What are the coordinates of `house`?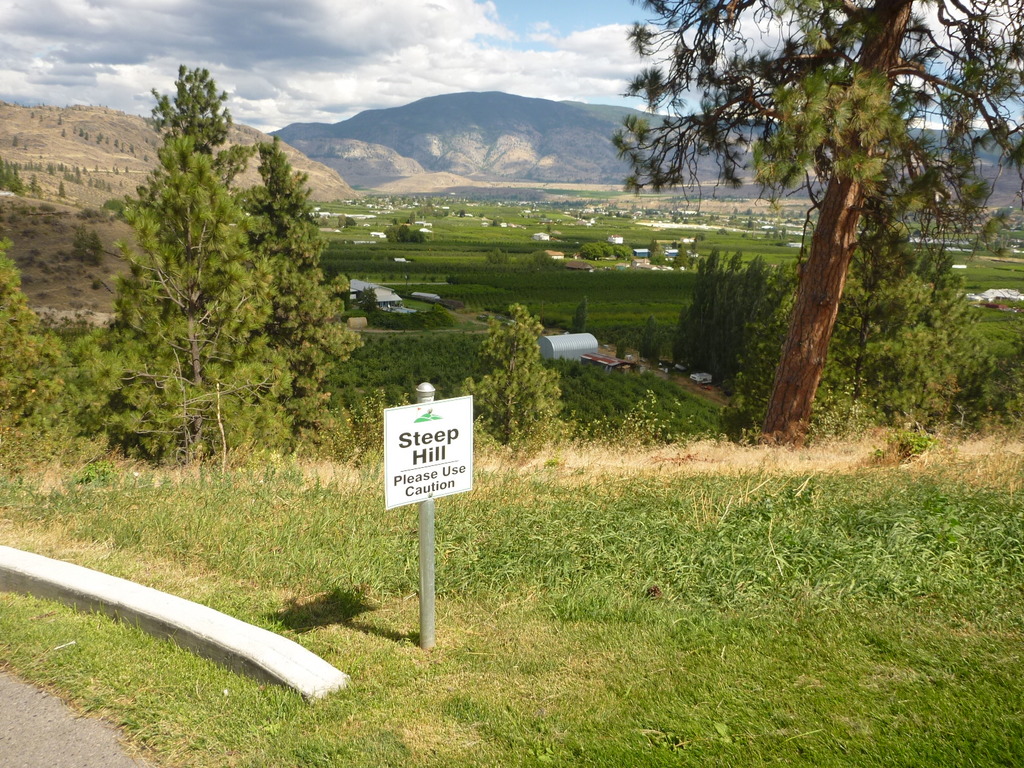
{"left": 533, "top": 233, "right": 548, "bottom": 242}.
